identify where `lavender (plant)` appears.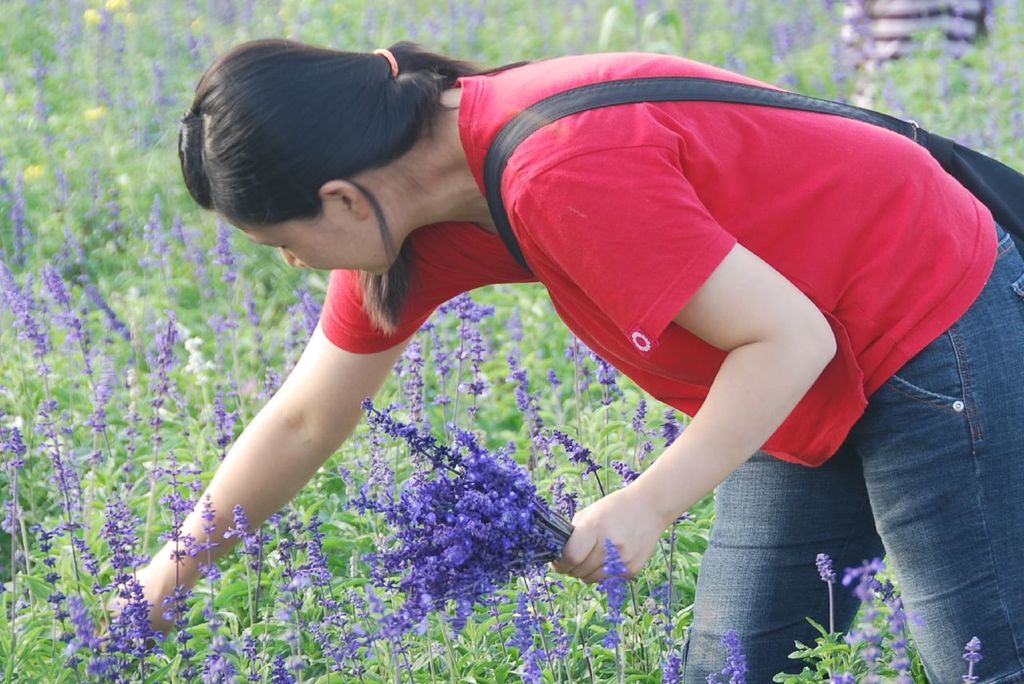
Appears at left=815, top=544, right=838, bottom=593.
